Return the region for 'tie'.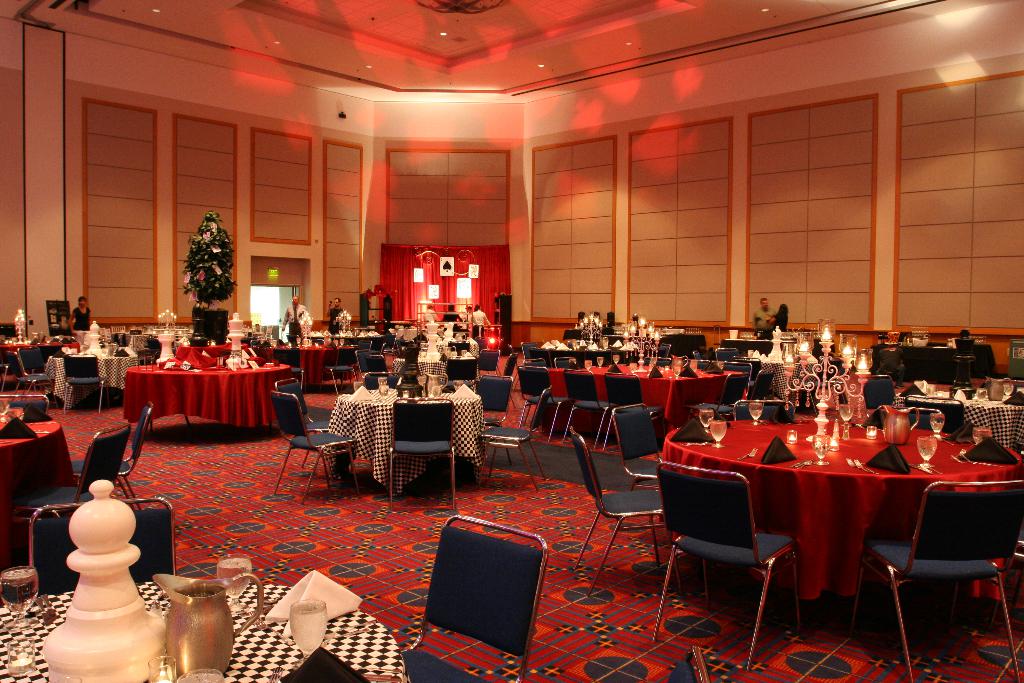
[292,306,298,324].
